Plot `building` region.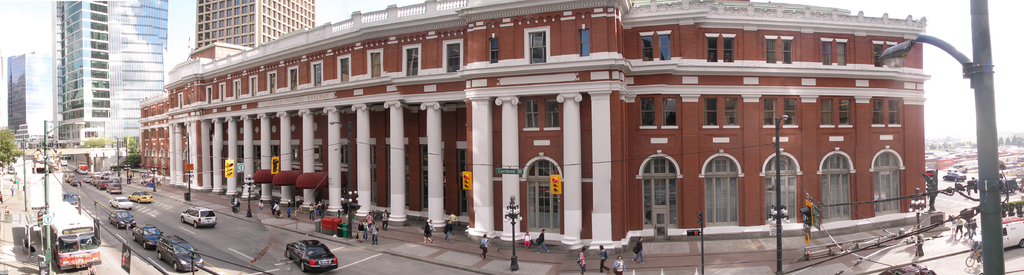
Plotted at select_region(5, 54, 51, 149).
